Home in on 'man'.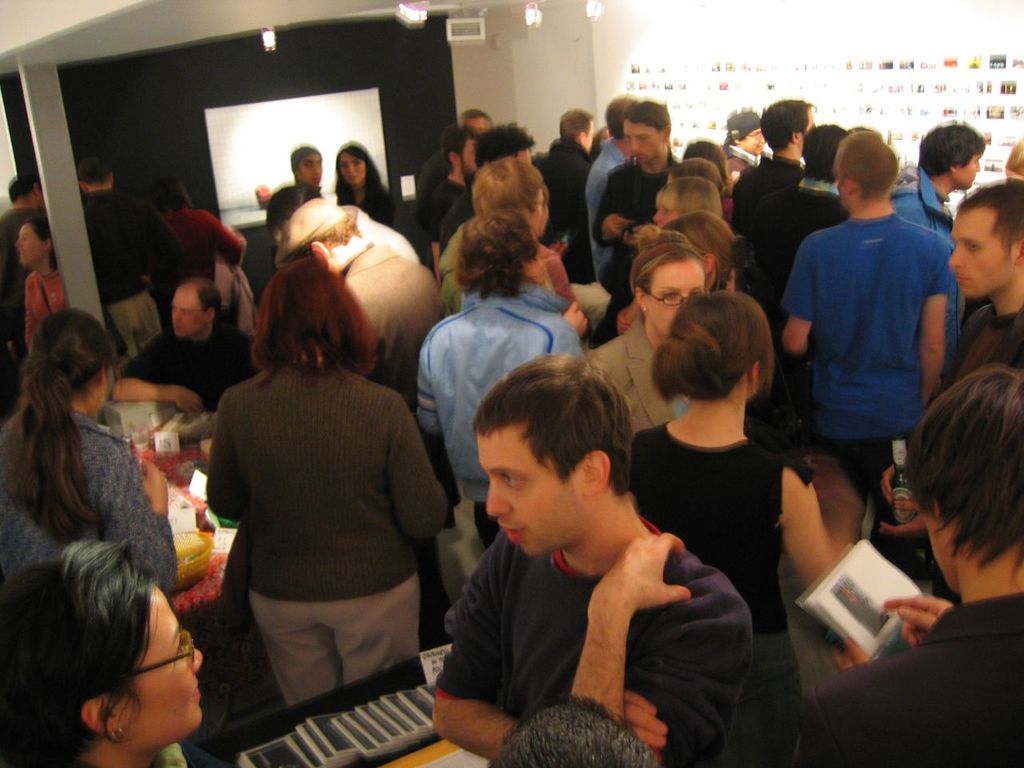
Homed in at Rect(0, 173, 47, 363).
